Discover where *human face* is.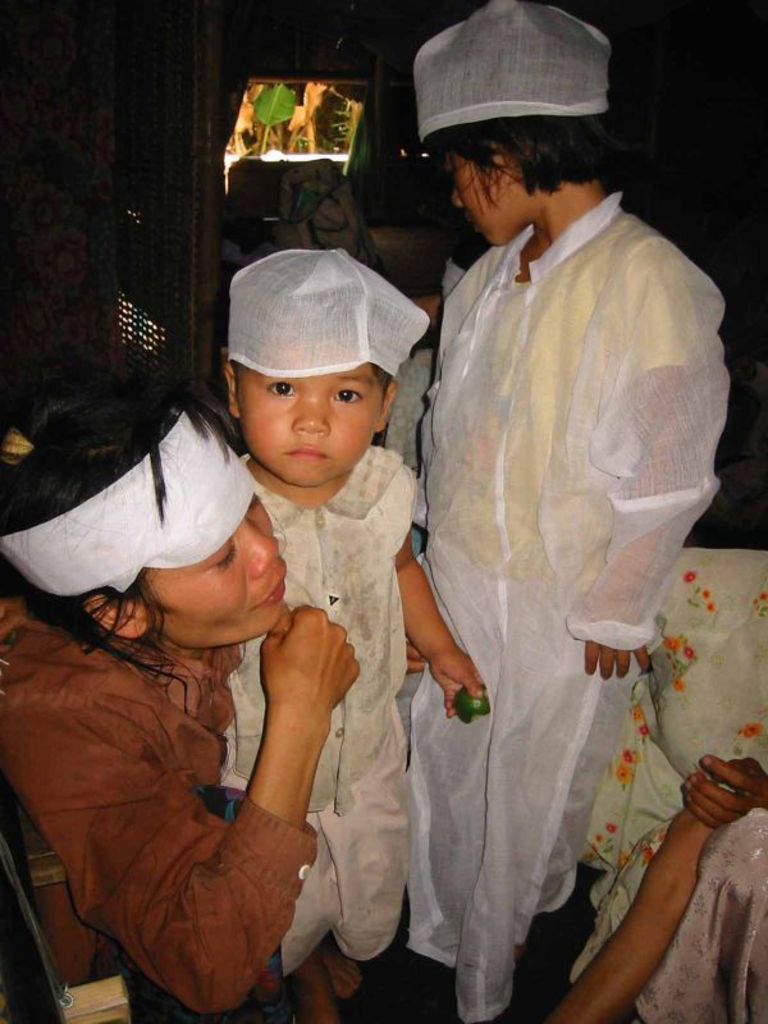
Discovered at Rect(244, 365, 375, 479).
